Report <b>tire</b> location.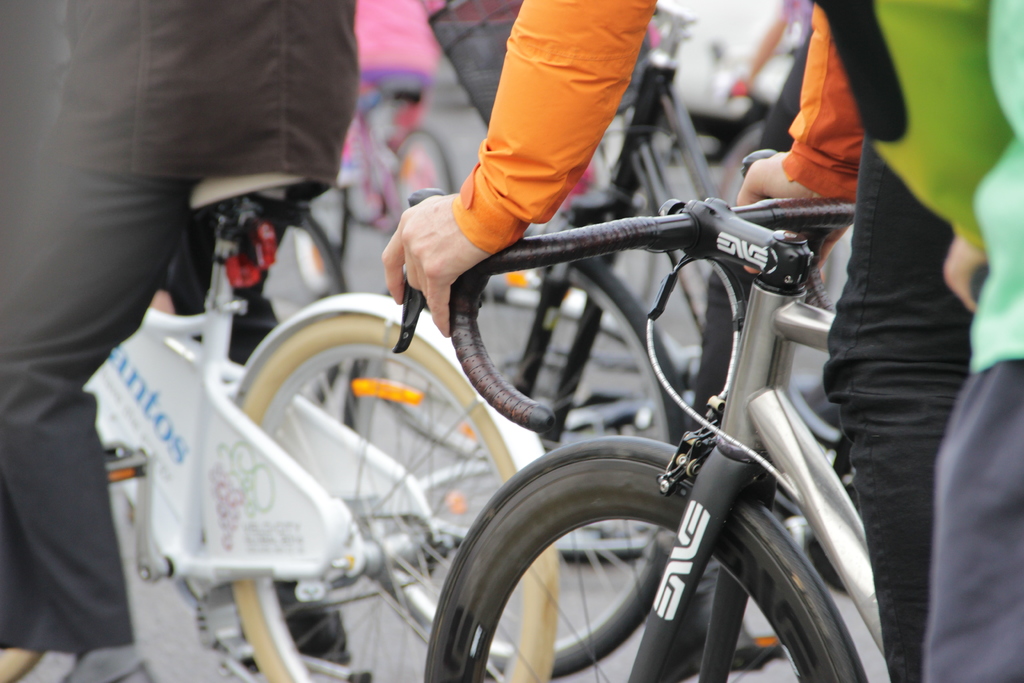
Report: [0, 641, 40, 682].
